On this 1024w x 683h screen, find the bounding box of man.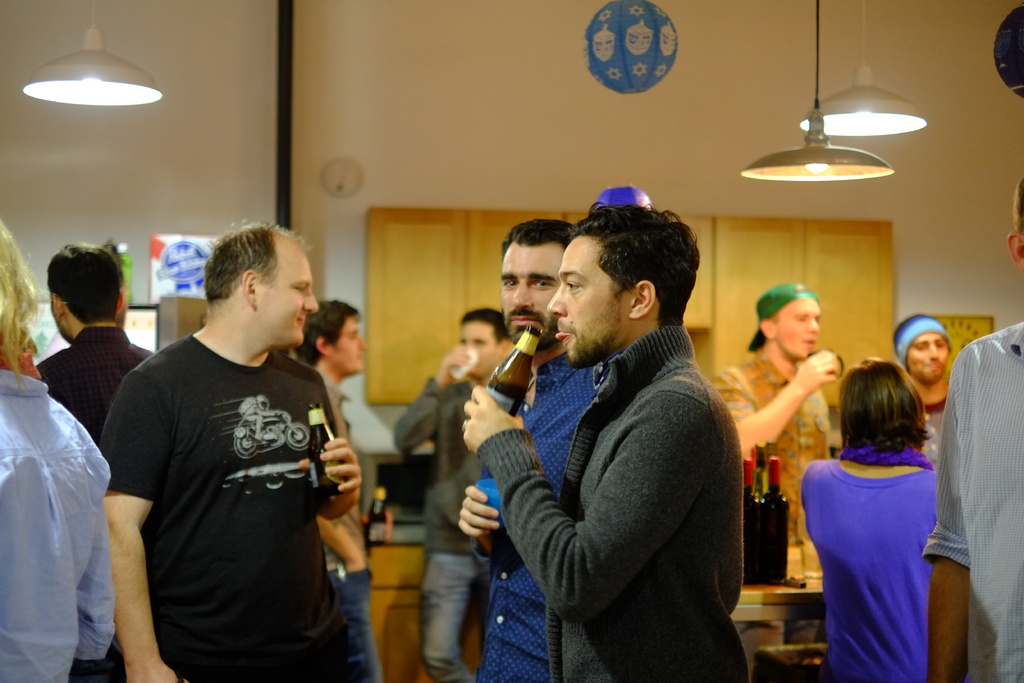
Bounding box: bbox=(449, 191, 764, 682).
